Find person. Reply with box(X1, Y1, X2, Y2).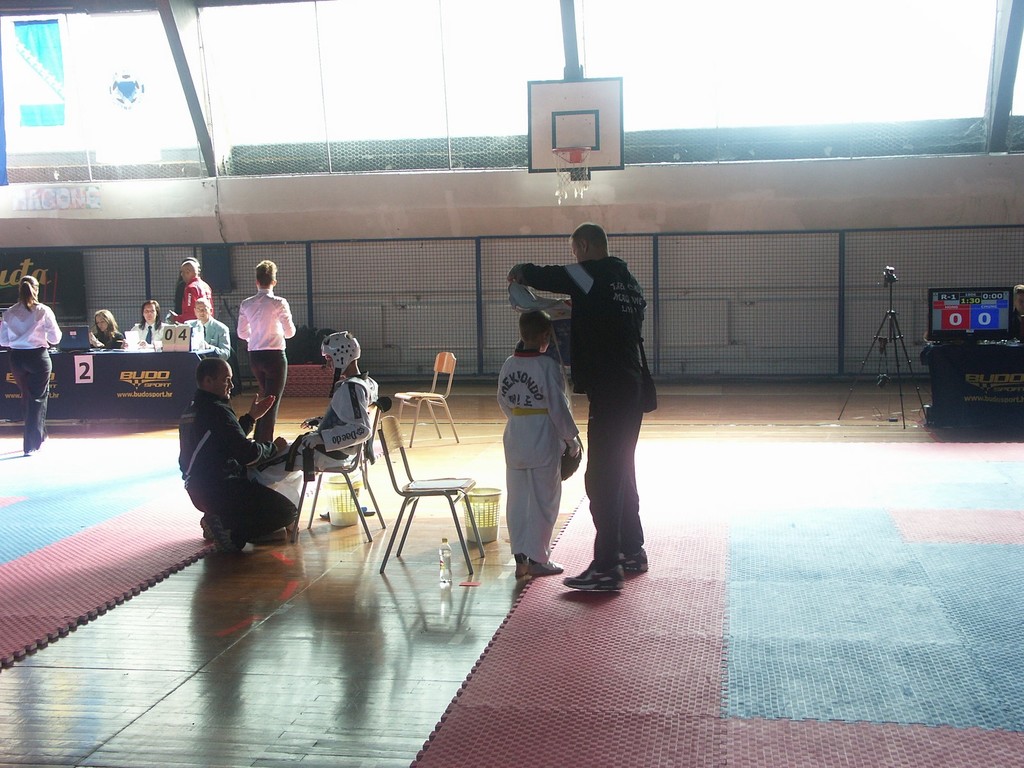
box(90, 305, 123, 352).
